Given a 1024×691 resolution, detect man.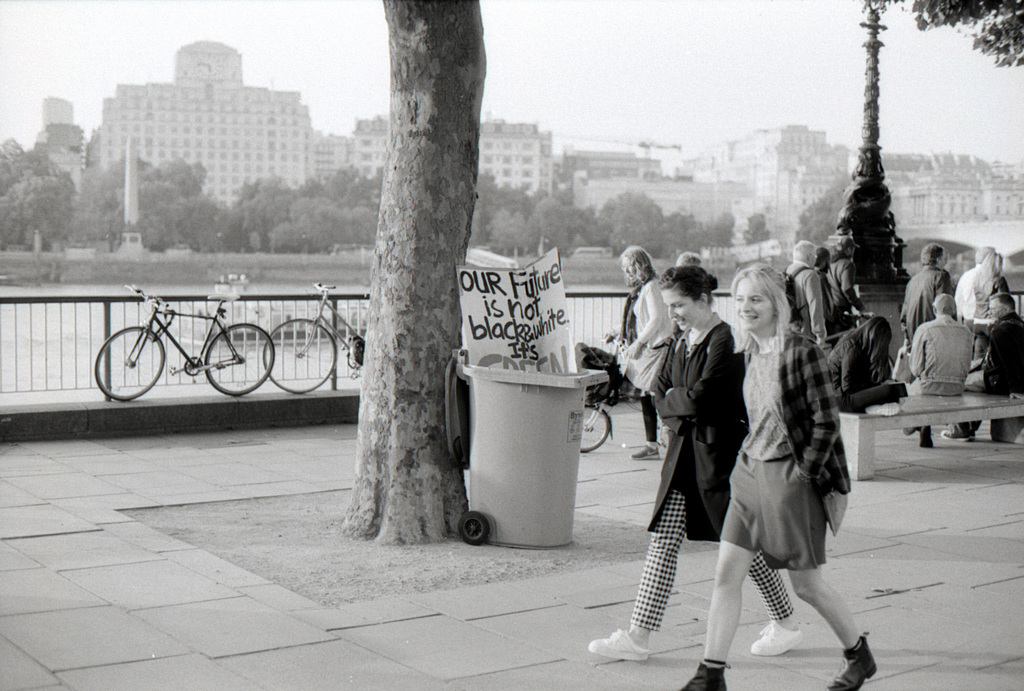
box(902, 245, 960, 446).
